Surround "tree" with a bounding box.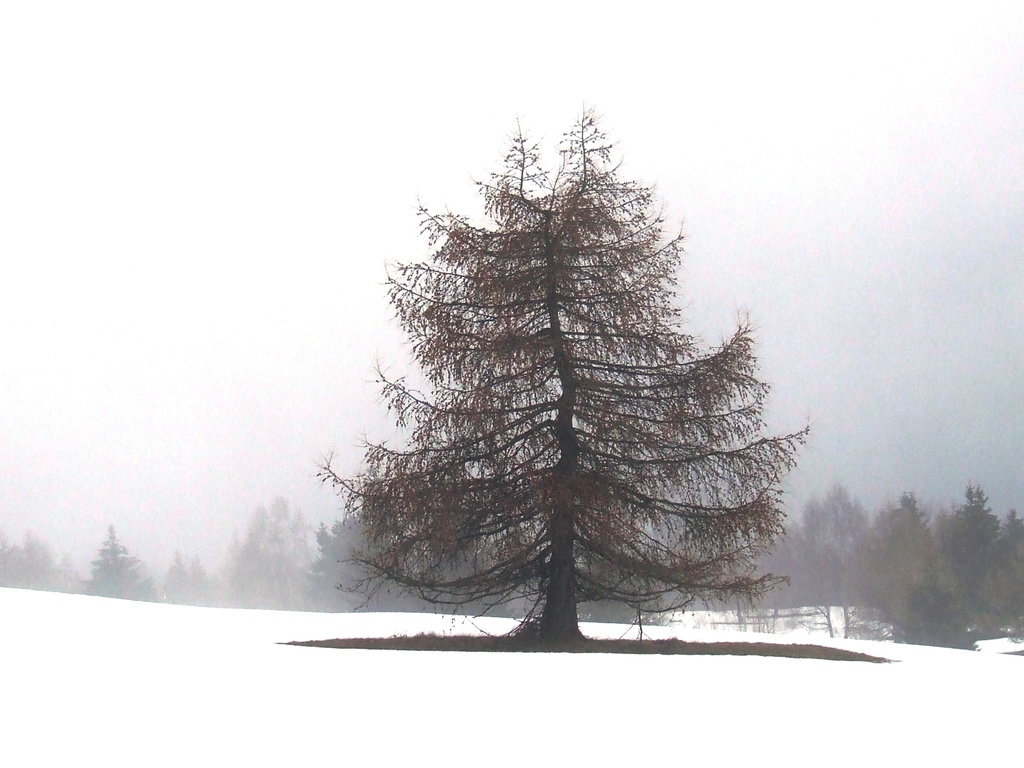
locate(320, 113, 796, 642).
